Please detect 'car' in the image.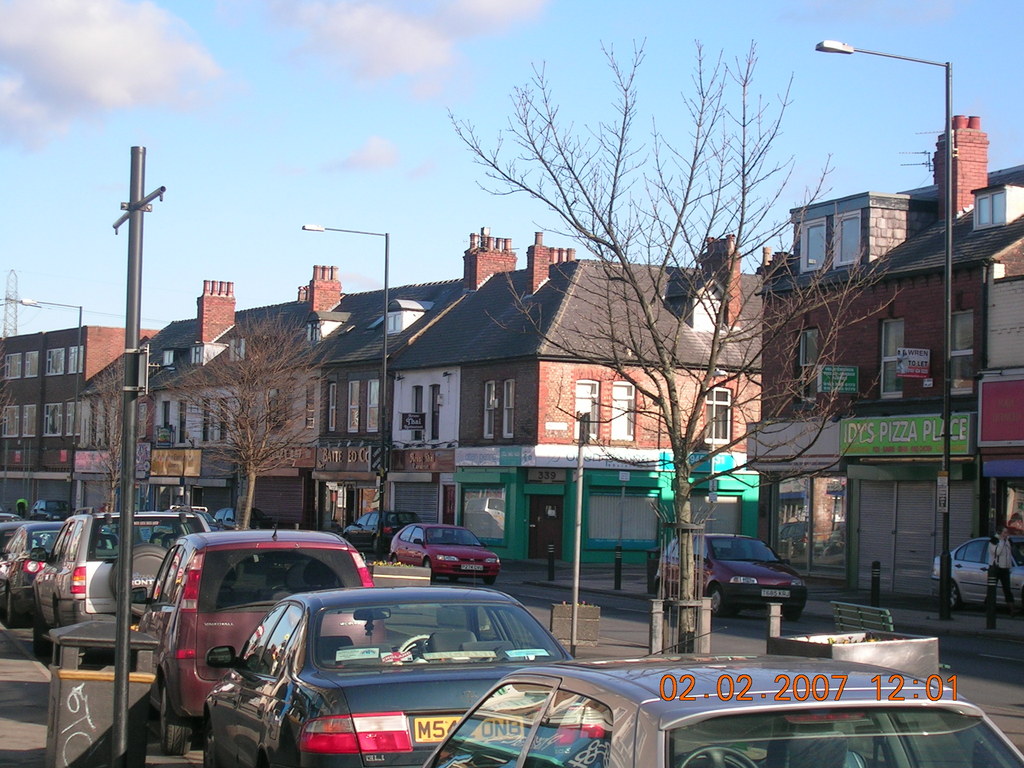
[340,508,424,557].
